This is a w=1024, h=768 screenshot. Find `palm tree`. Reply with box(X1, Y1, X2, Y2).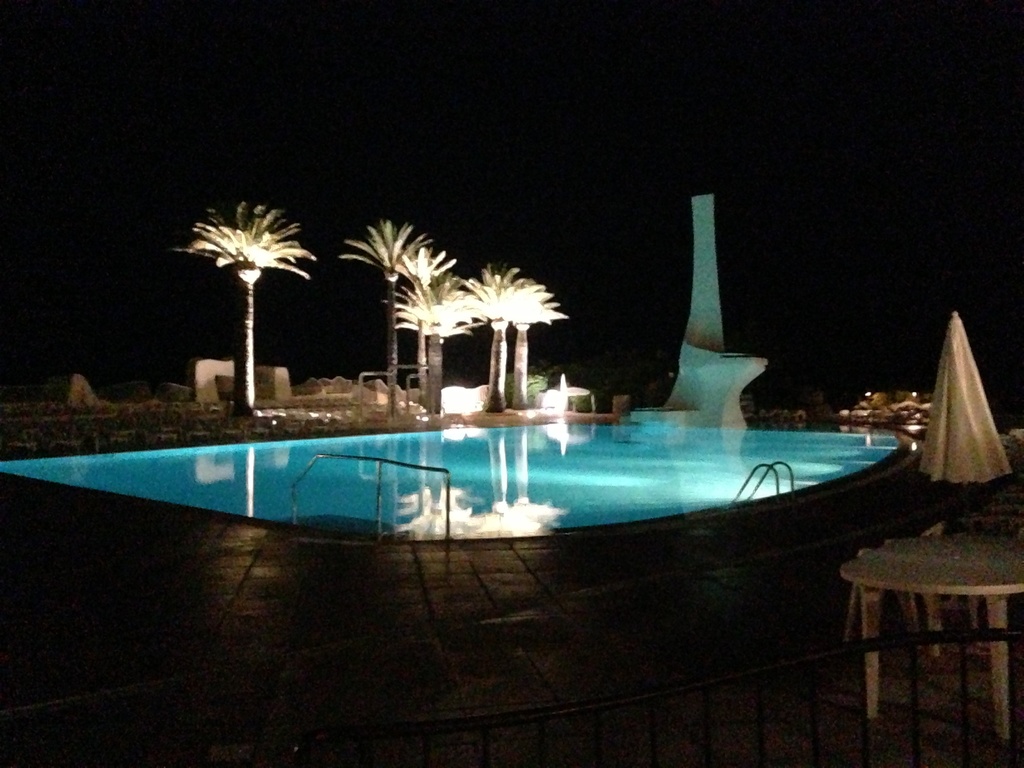
box(394, 268, 476, 390).
